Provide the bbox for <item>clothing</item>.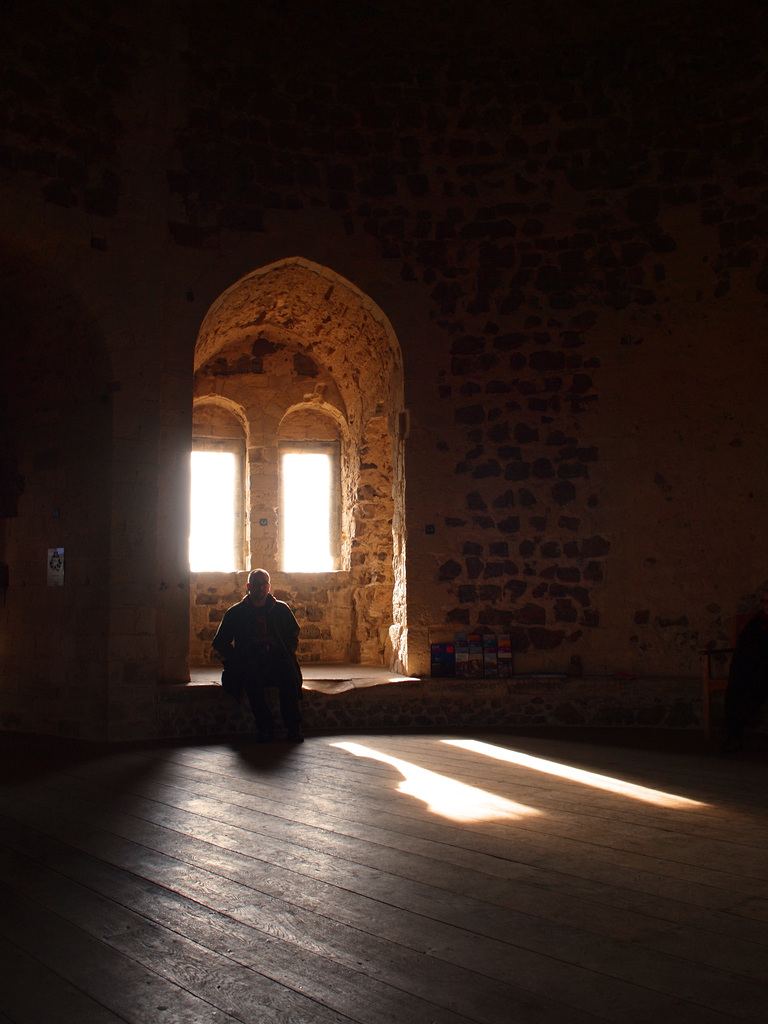
pyautogui.locateOnScreen(220, 582, 316, 708).
